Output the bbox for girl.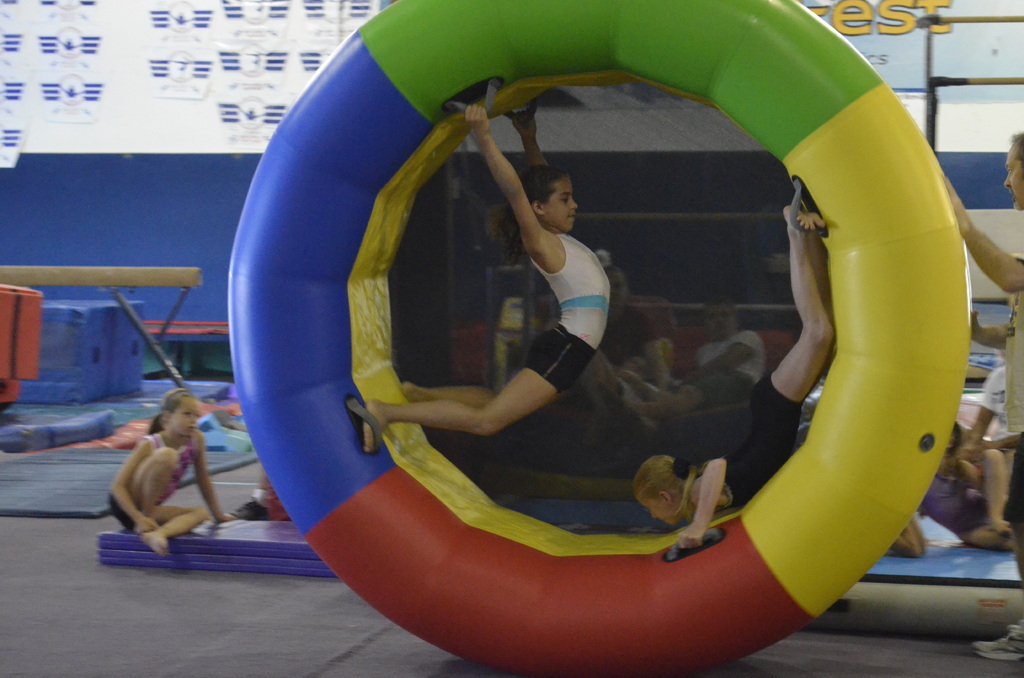
[633, 212, 828, 554].
